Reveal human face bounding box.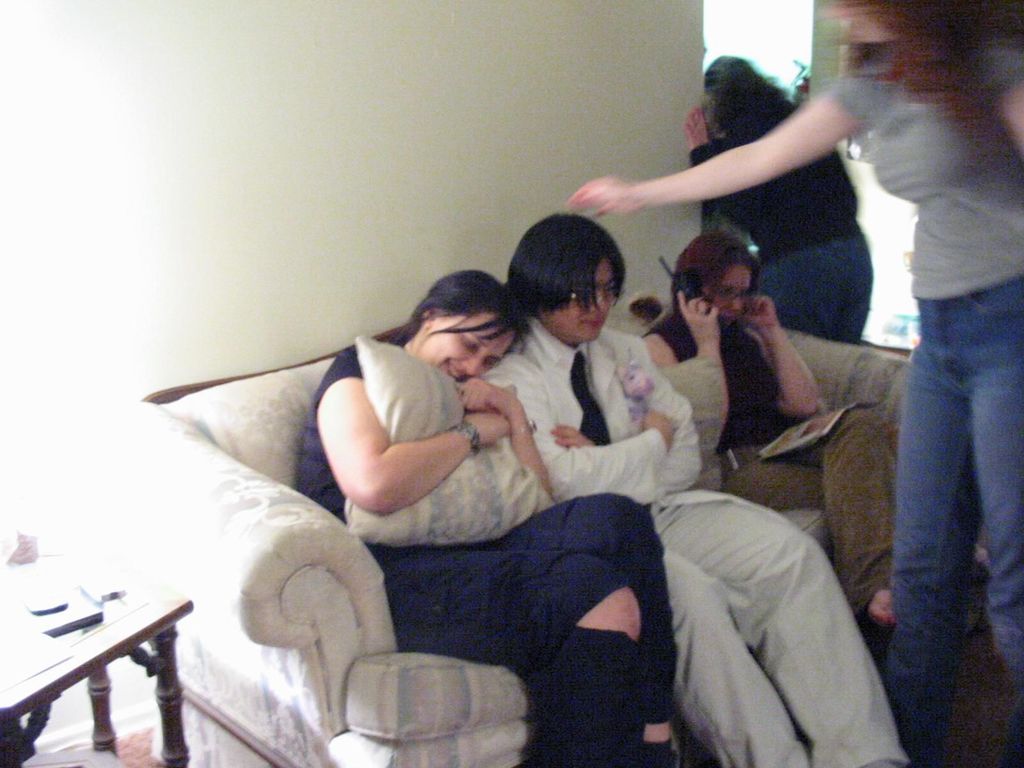
Revealed: <box>435,317,524,383</box>.
